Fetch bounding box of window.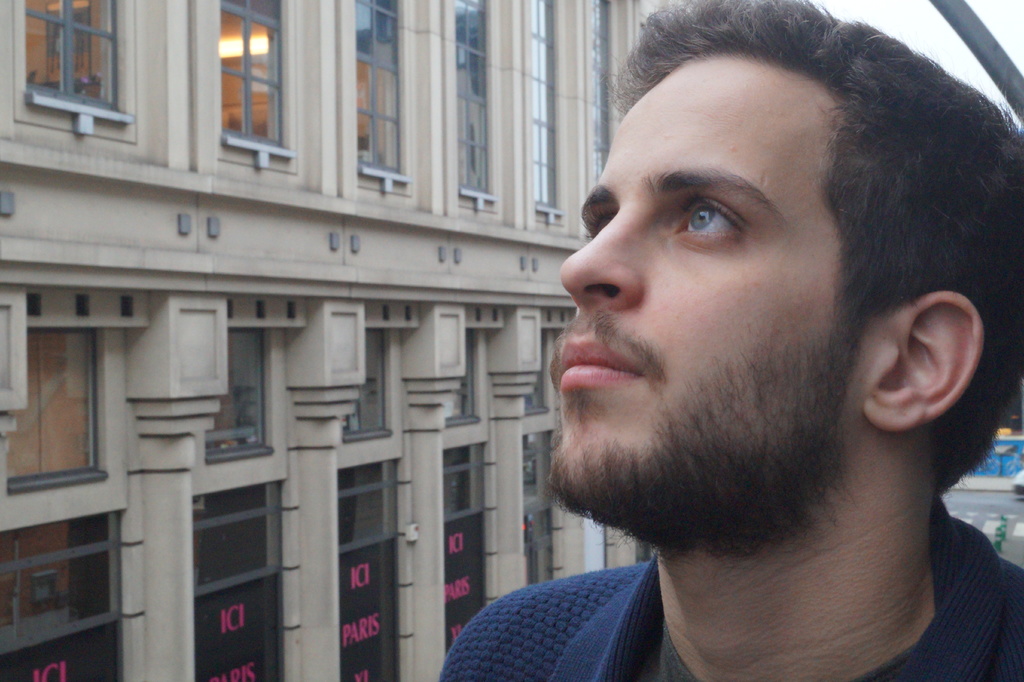
Bbox: x1=195, y1=475, x2=282, y2=596.
